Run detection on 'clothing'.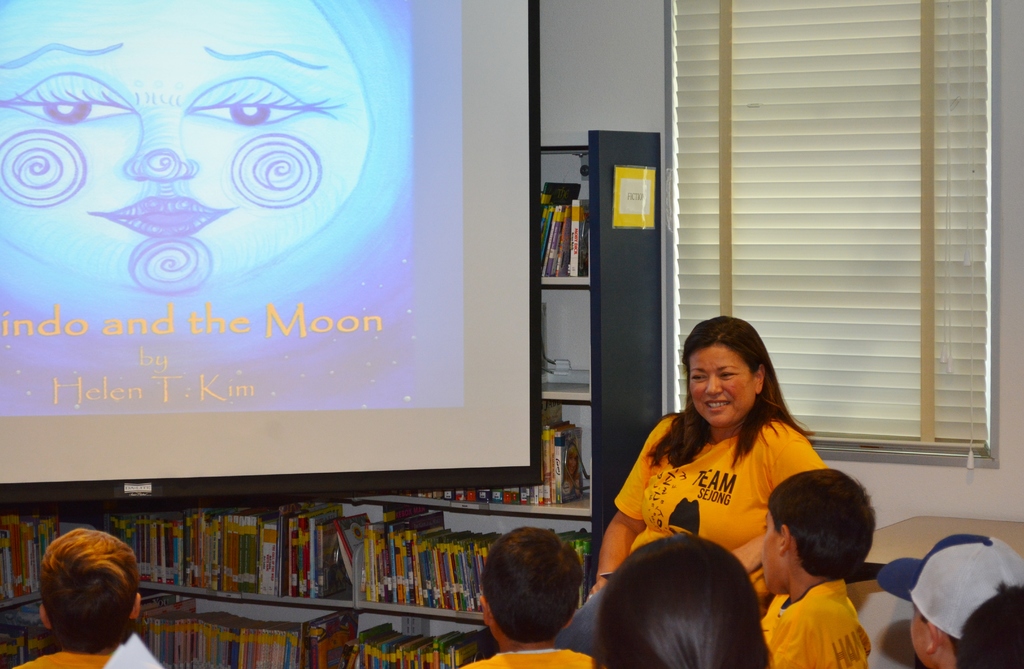
Result: rect(8, 649, 106, 668).
